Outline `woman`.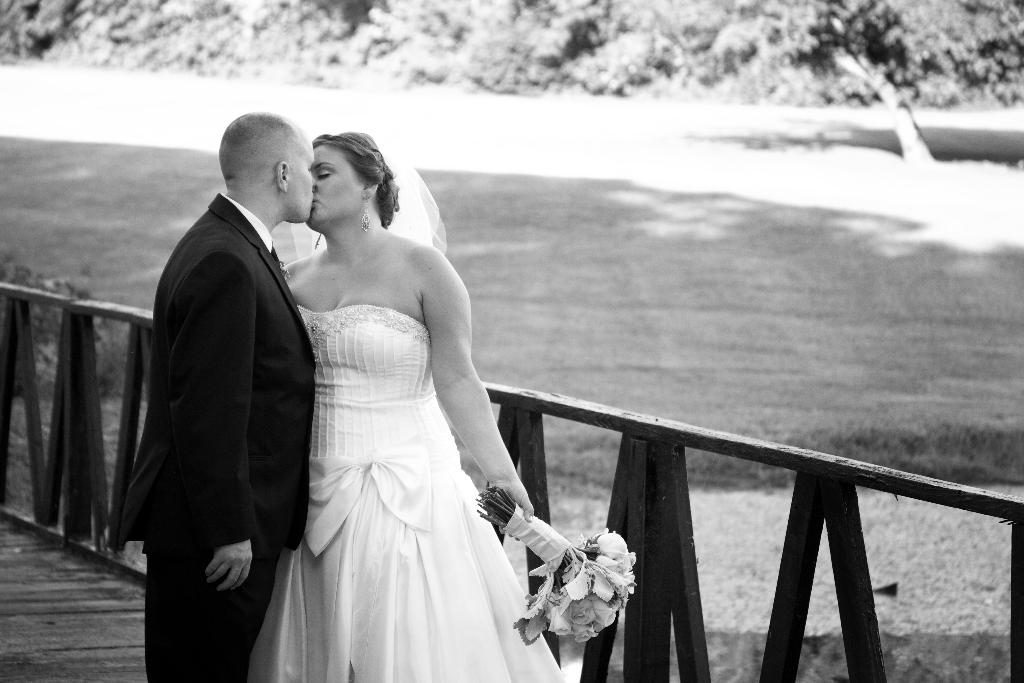
Outline: l=275, t=128, r=538, b=682.
